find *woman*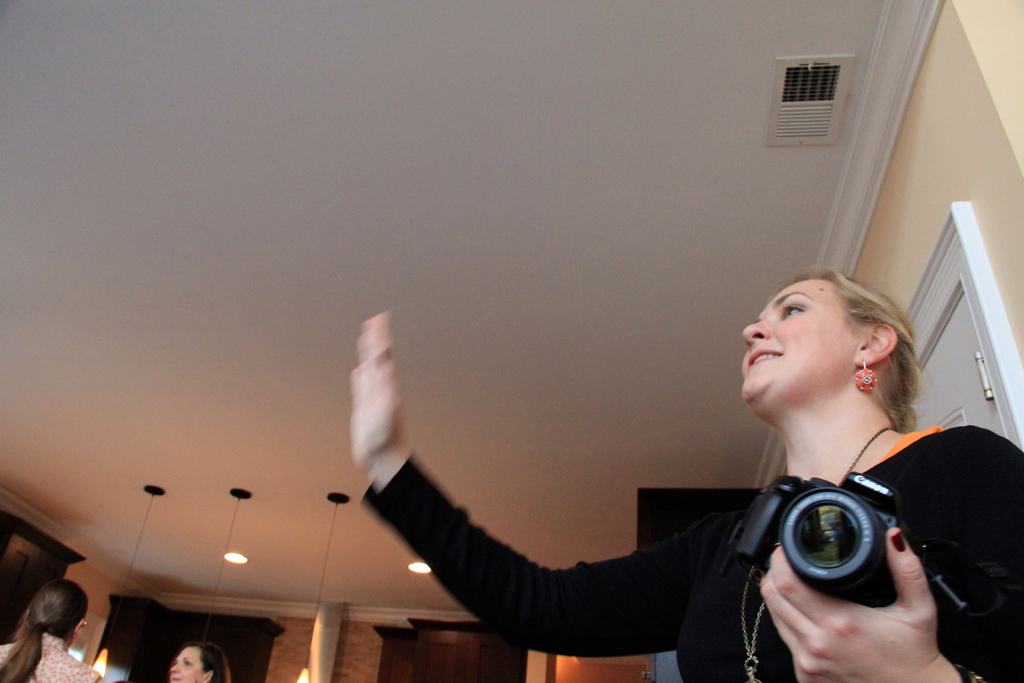
(165, 641, 229, 682)
